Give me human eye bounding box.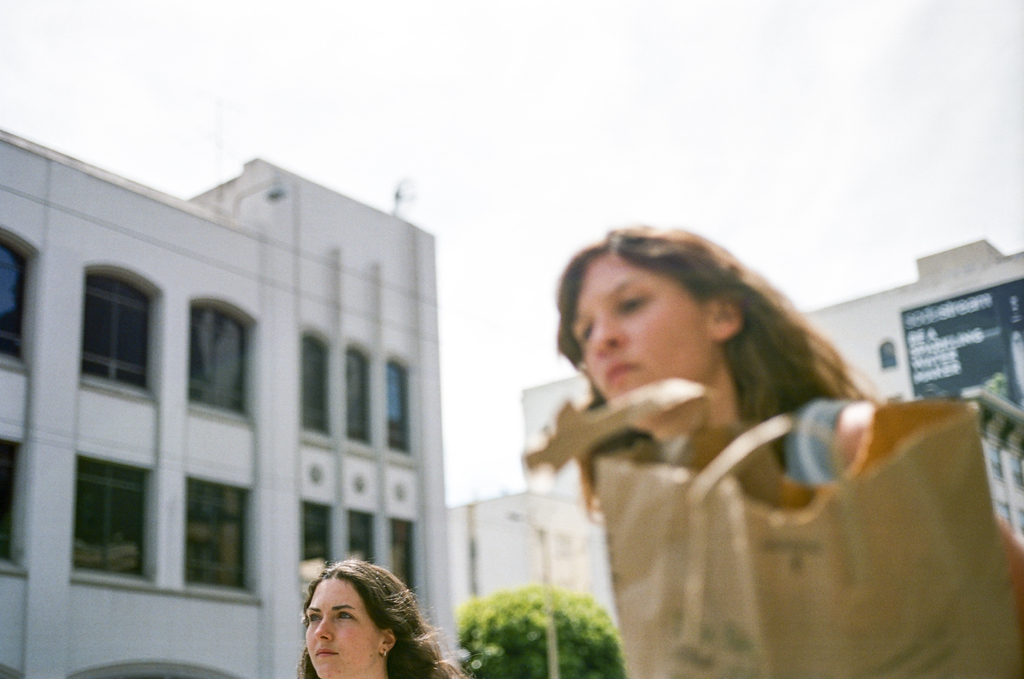
x1=615, y1=295, x2=644, y2=316.
